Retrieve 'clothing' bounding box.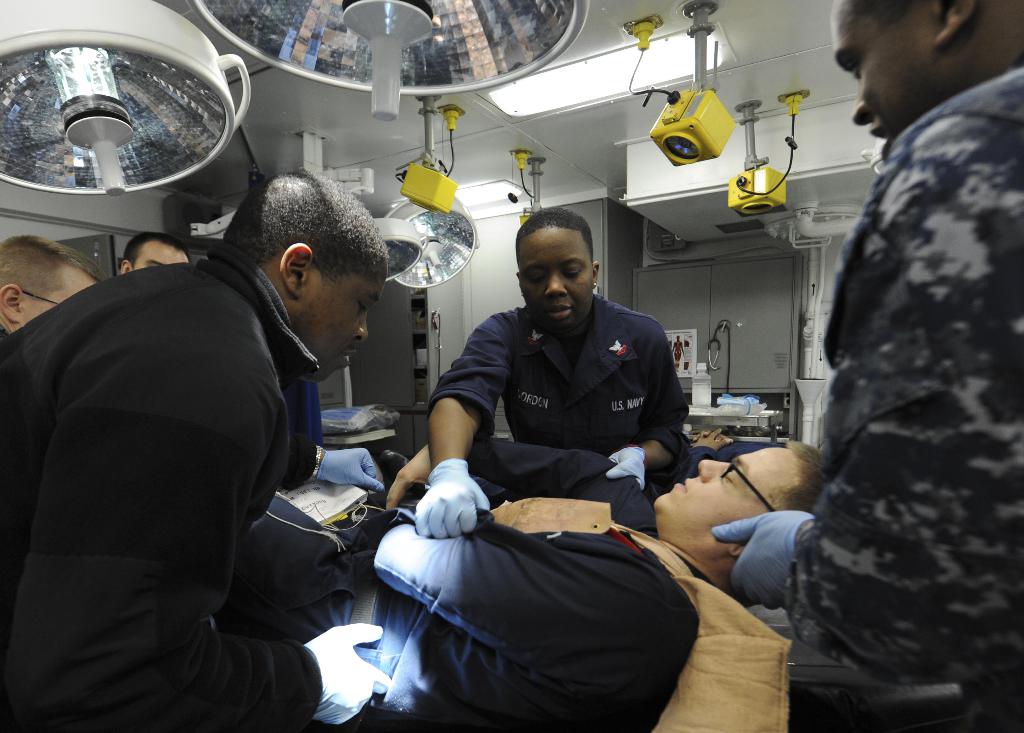
Bounding box: (409, 310, 678, 503).
